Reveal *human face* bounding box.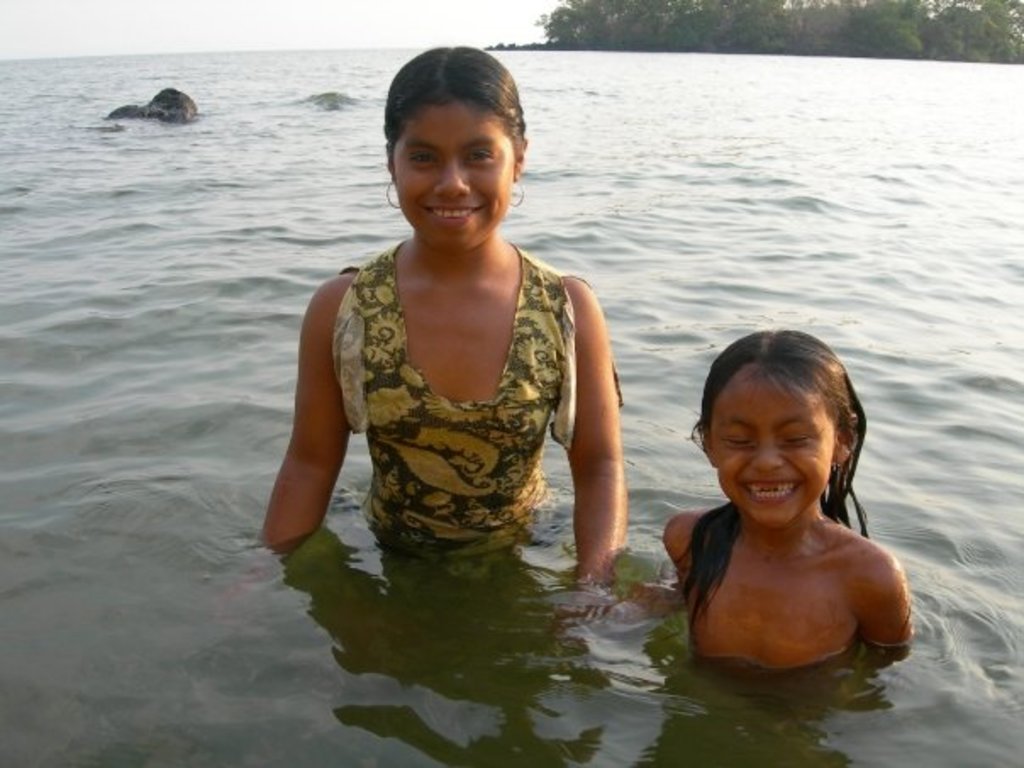
Revealed: [385,102,520,253].
